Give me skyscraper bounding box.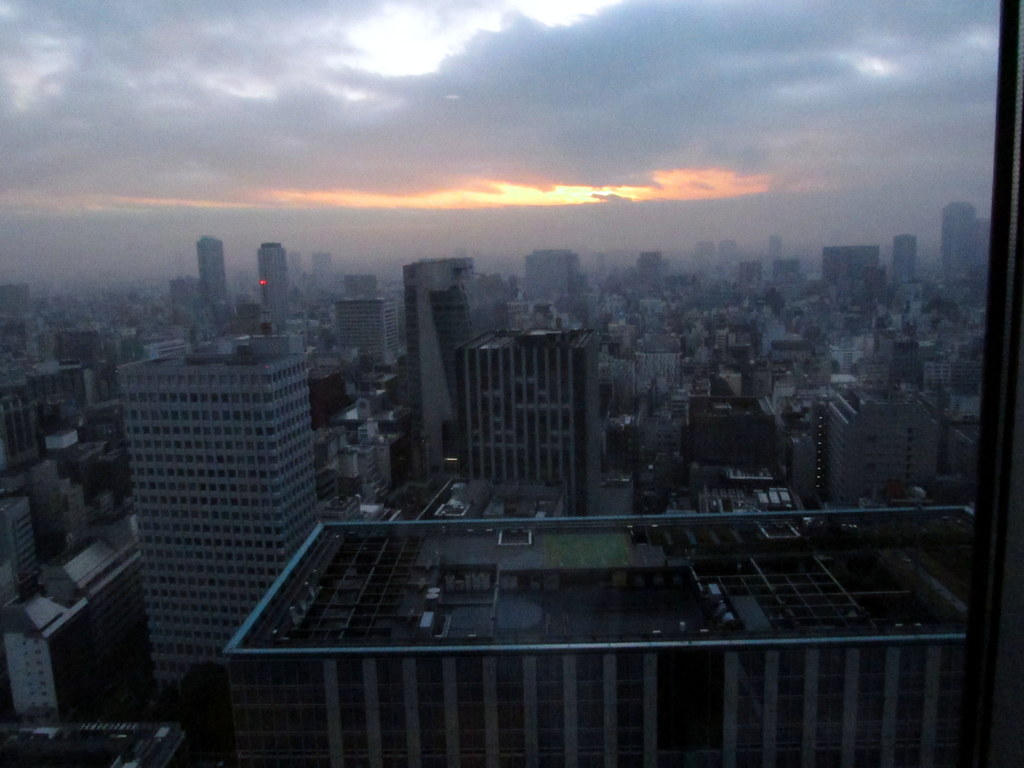
(119, 323, 327, 692).
